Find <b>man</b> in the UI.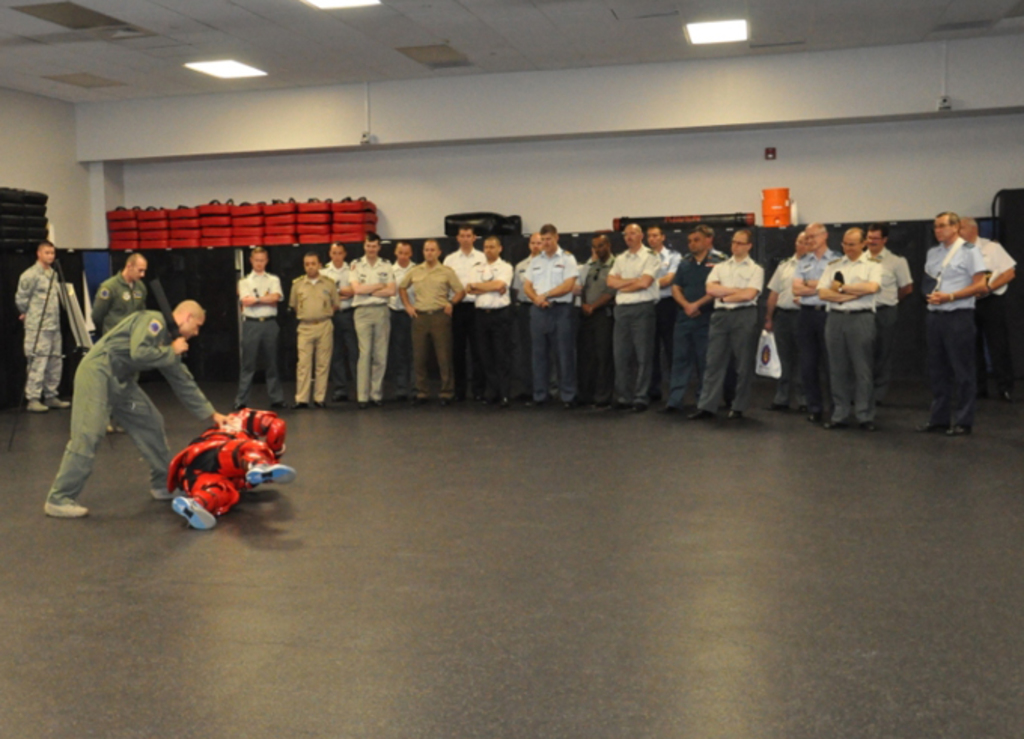
UI element at bbox(47, 295, 235, 522).
